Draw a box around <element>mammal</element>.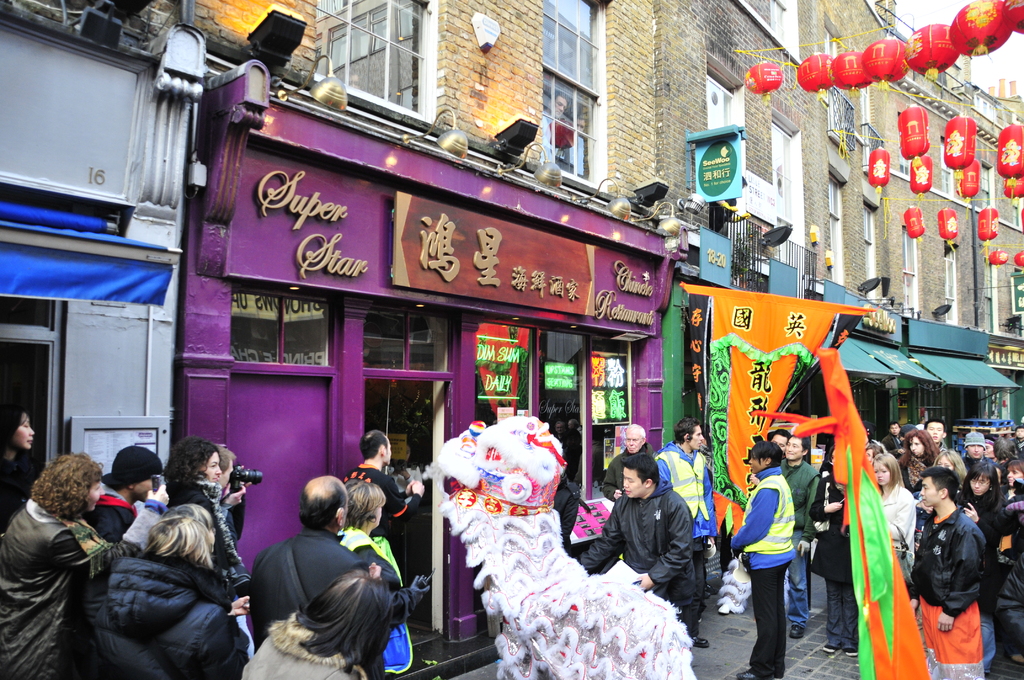
779,433,822,639.
